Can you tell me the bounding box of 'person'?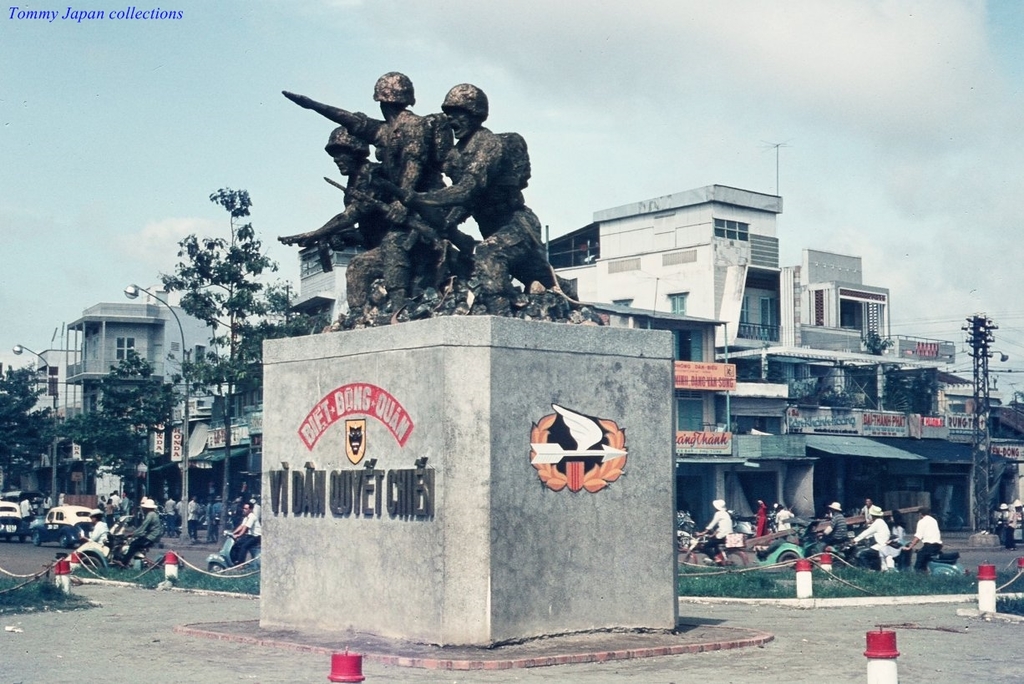
93 506 113 555.
